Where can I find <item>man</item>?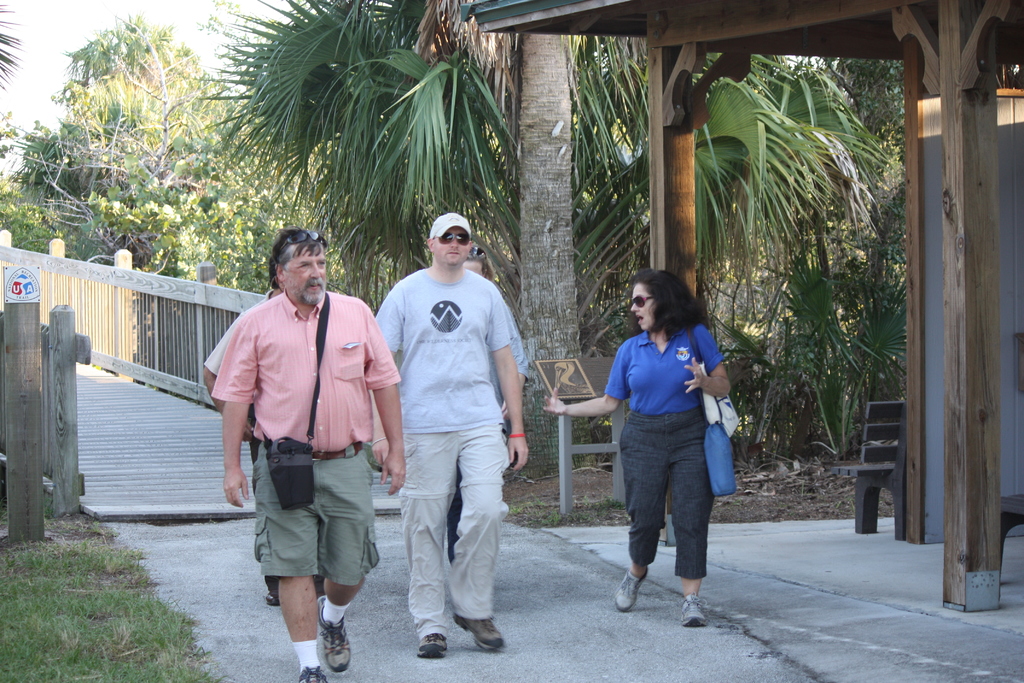
You can find it at box=[202, 270, 325, 609].
